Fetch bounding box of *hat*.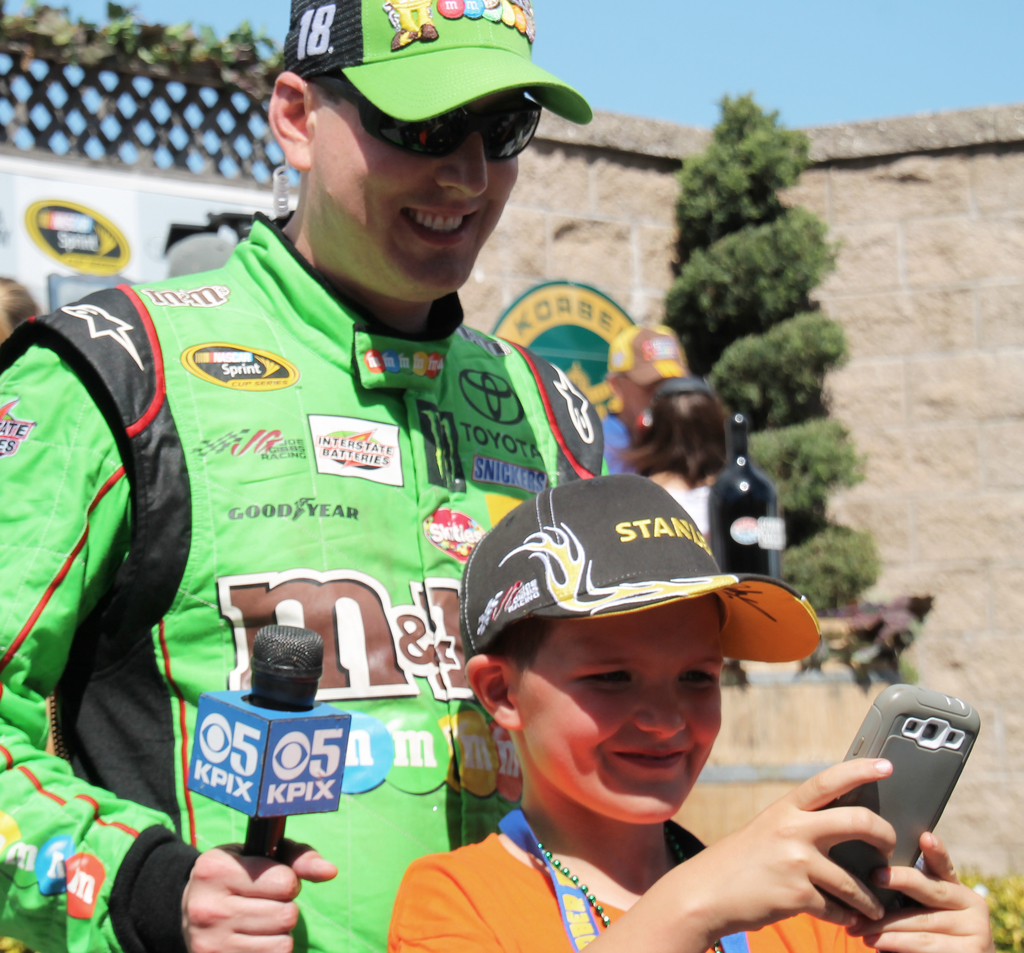
Bbox: 461:474:818:665.
